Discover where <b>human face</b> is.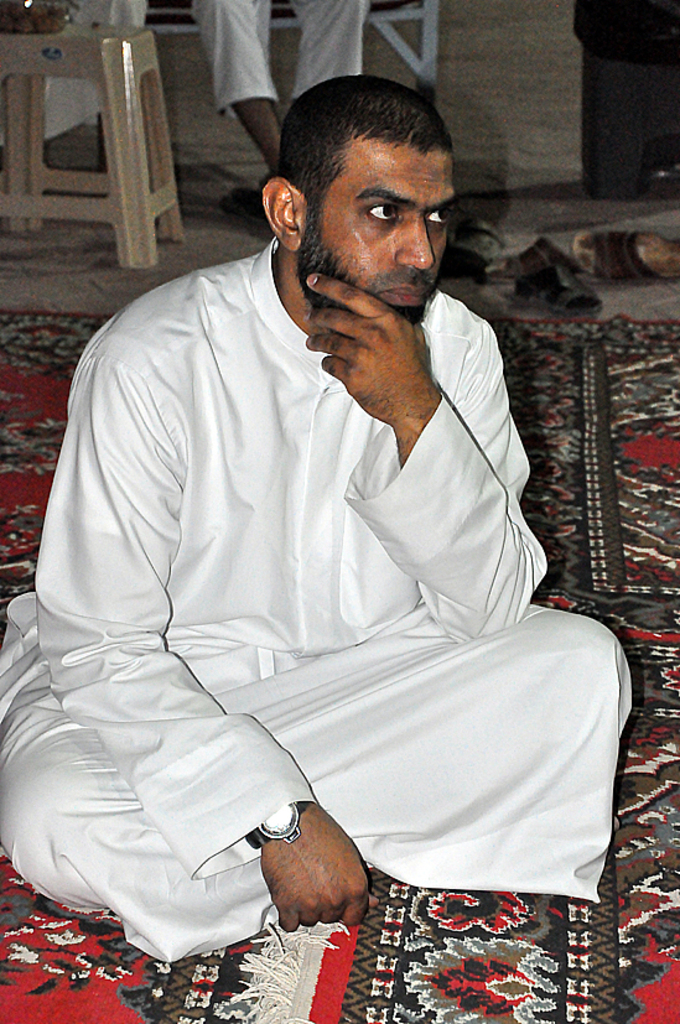
Discovered at region(310, 126, 460, 316).
